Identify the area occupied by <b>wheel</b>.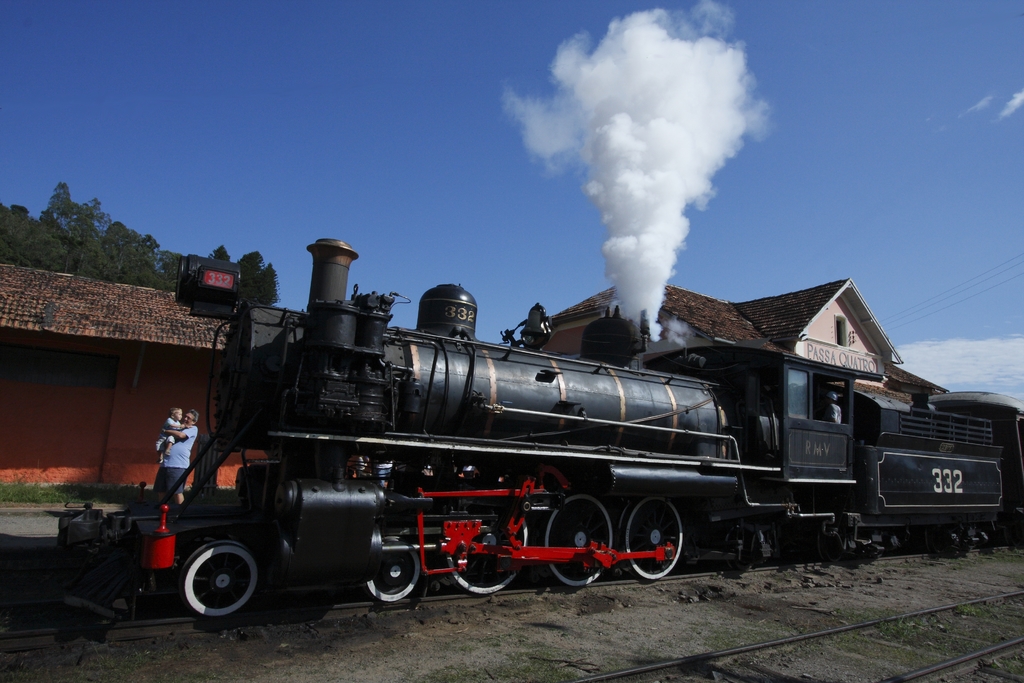
Area: pyautogui.locateOnScreen(616, 495, 682, 580).
